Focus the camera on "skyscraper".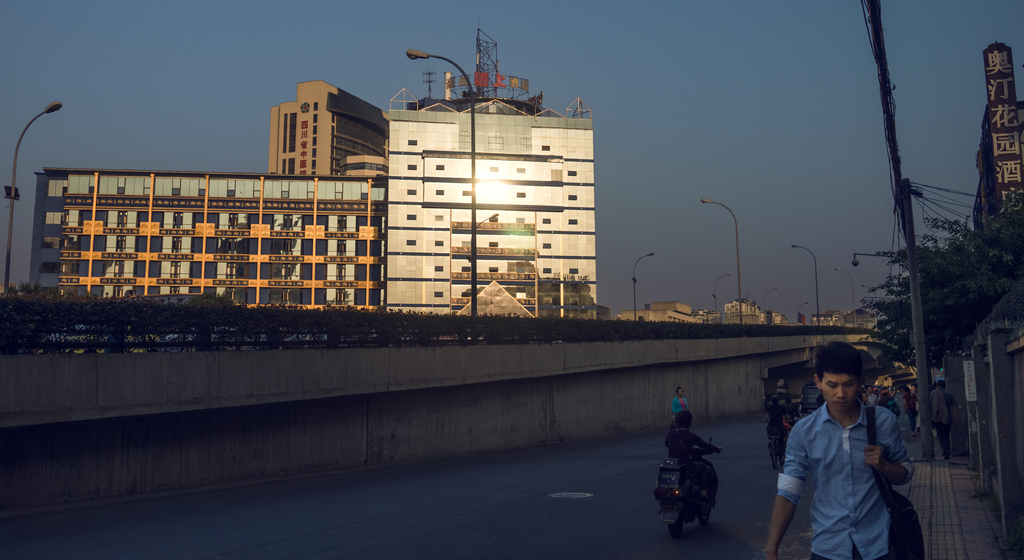
Focus region: box=[352, 54, 622, 326].
